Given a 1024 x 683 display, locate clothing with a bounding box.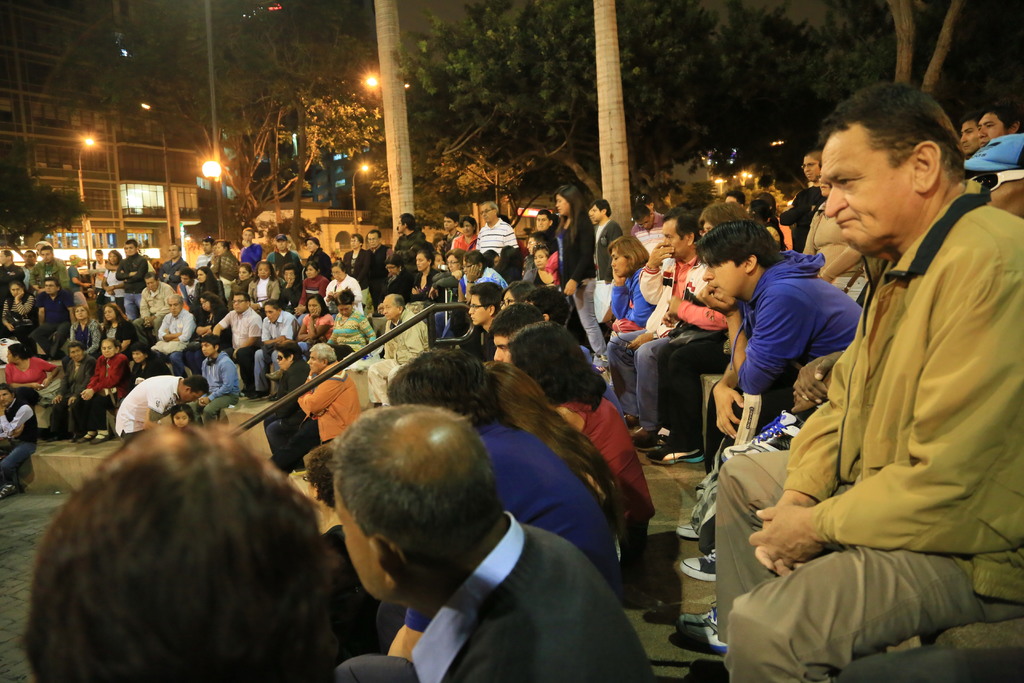
Located: l=393, t=225, r=432, b=280.
